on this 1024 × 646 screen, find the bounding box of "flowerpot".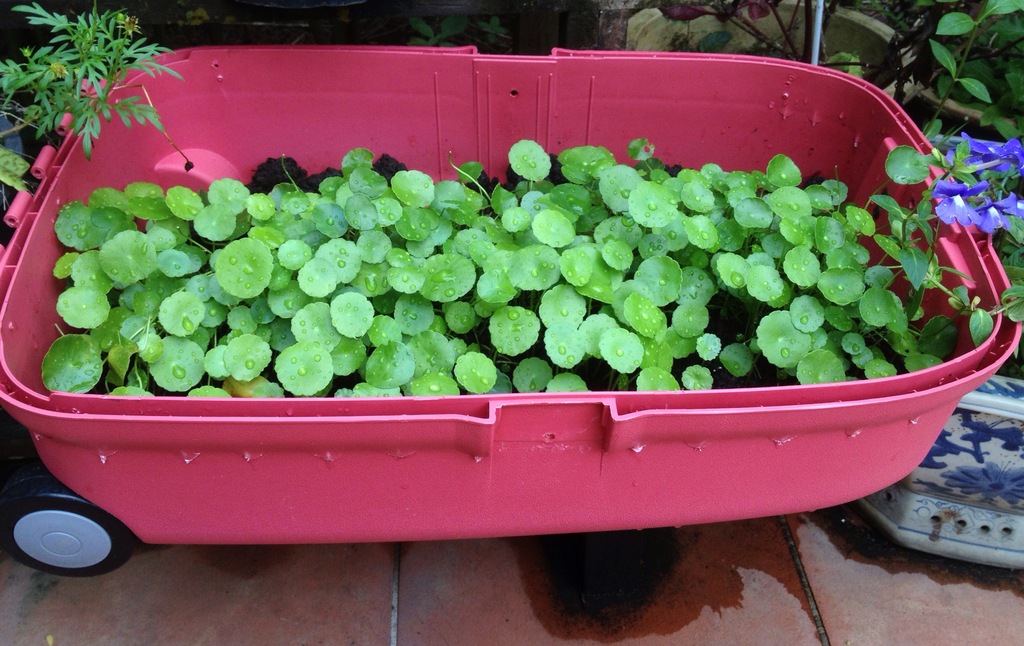
Bounding box: [904,0,1023,159].
